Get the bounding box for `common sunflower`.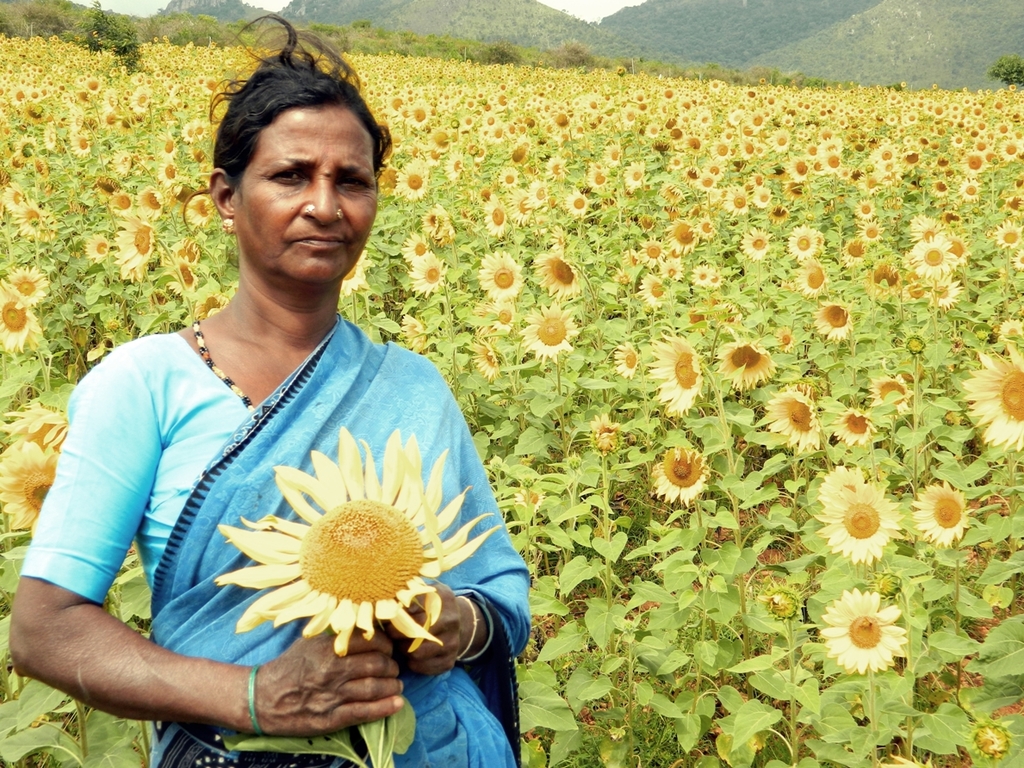
<box>815,473,886,563</box>.
